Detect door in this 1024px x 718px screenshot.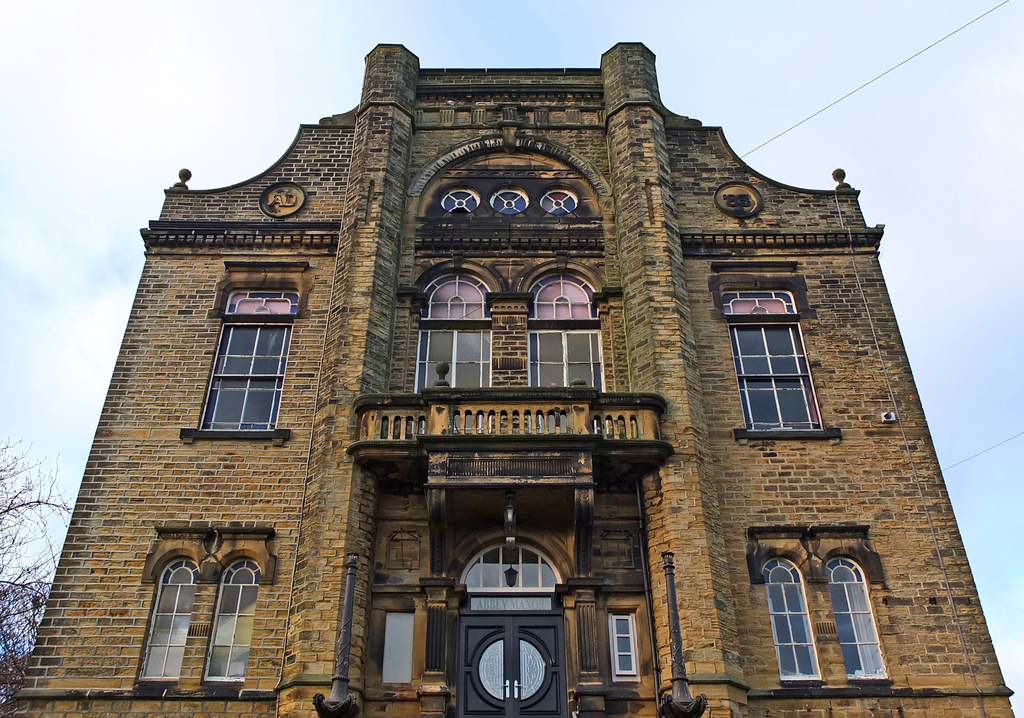
Detection: select_region(460, 590, 591, 717).
